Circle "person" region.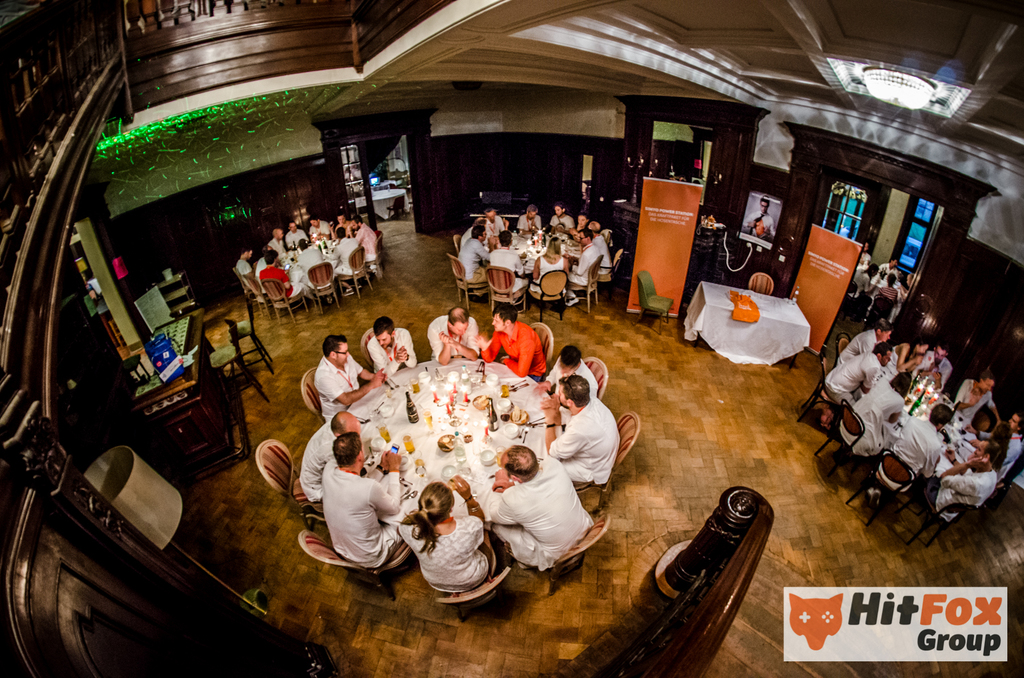
Region: x1=906, y1=345, x2=955, y2=405.
